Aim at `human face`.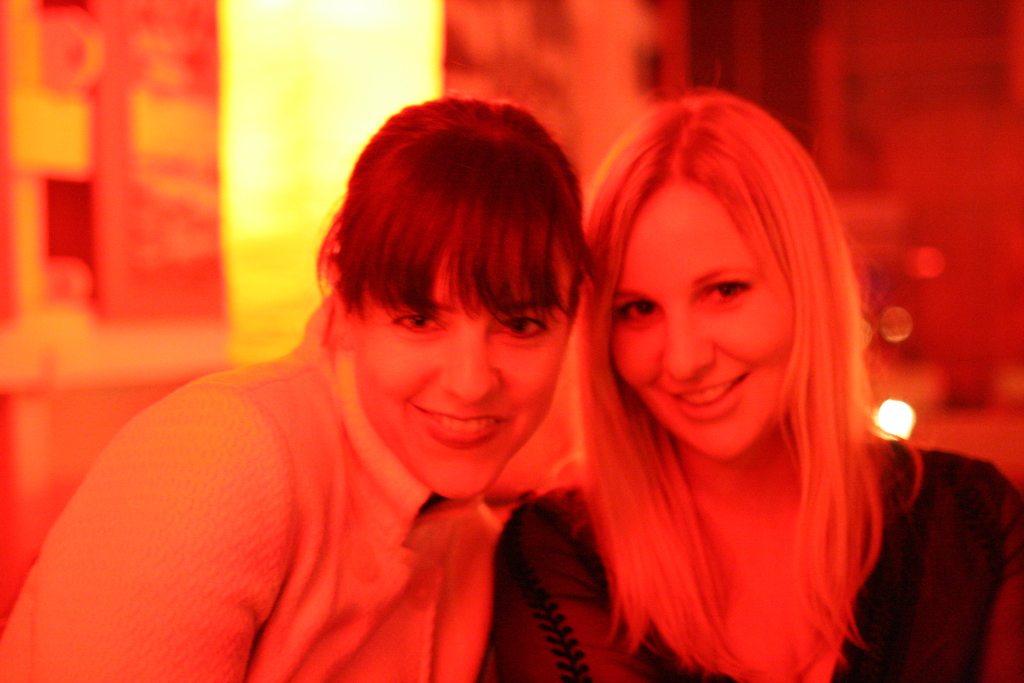
Aimed at (left=358, top=262, right=566, bottom=500).
